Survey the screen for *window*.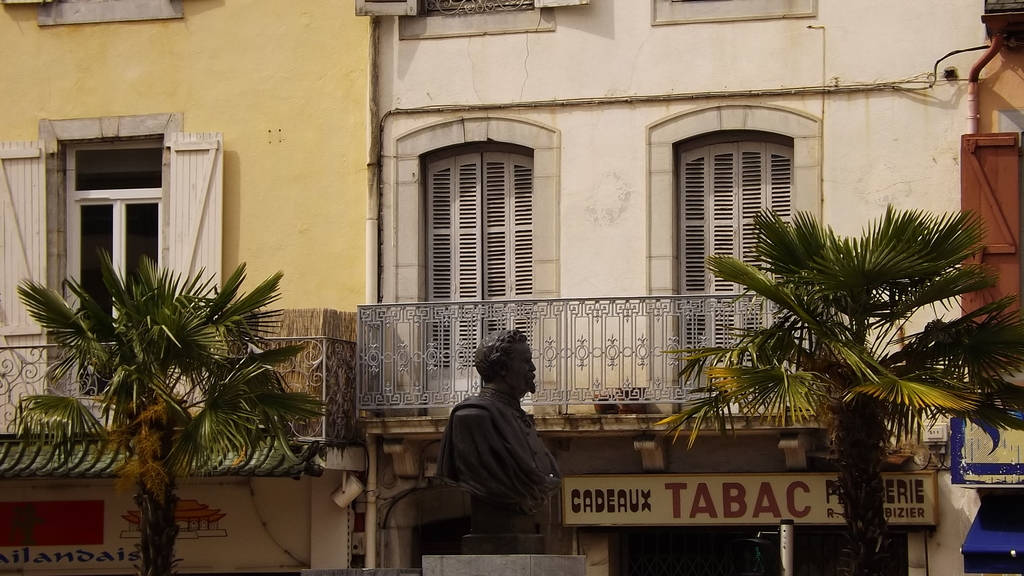
Survey found: (x1=650, y1=0, x2=815, y2=28).
